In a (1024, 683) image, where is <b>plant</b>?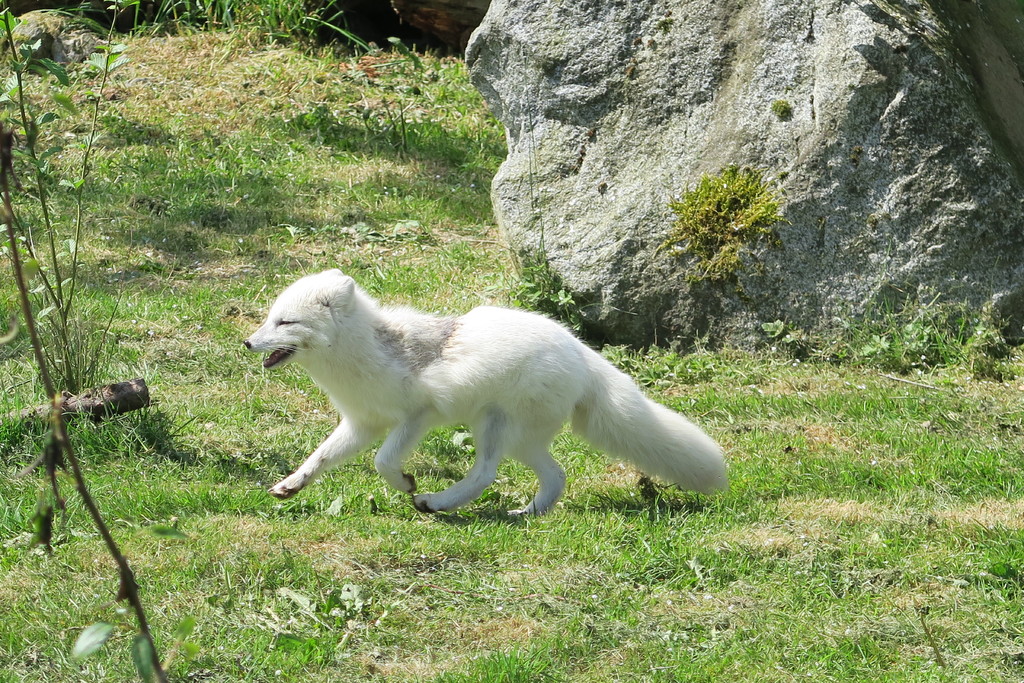
box=[0, 6, 105, 266].
